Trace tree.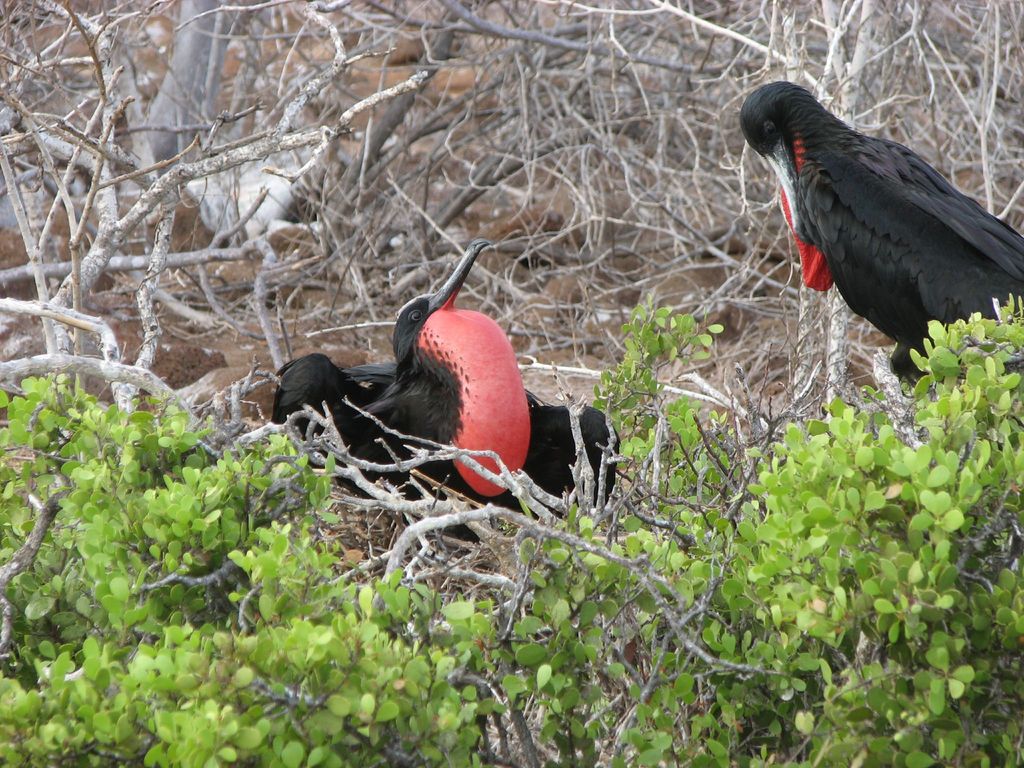
Traced to (x1=0, y1=0, x2=1023, y2=765).
